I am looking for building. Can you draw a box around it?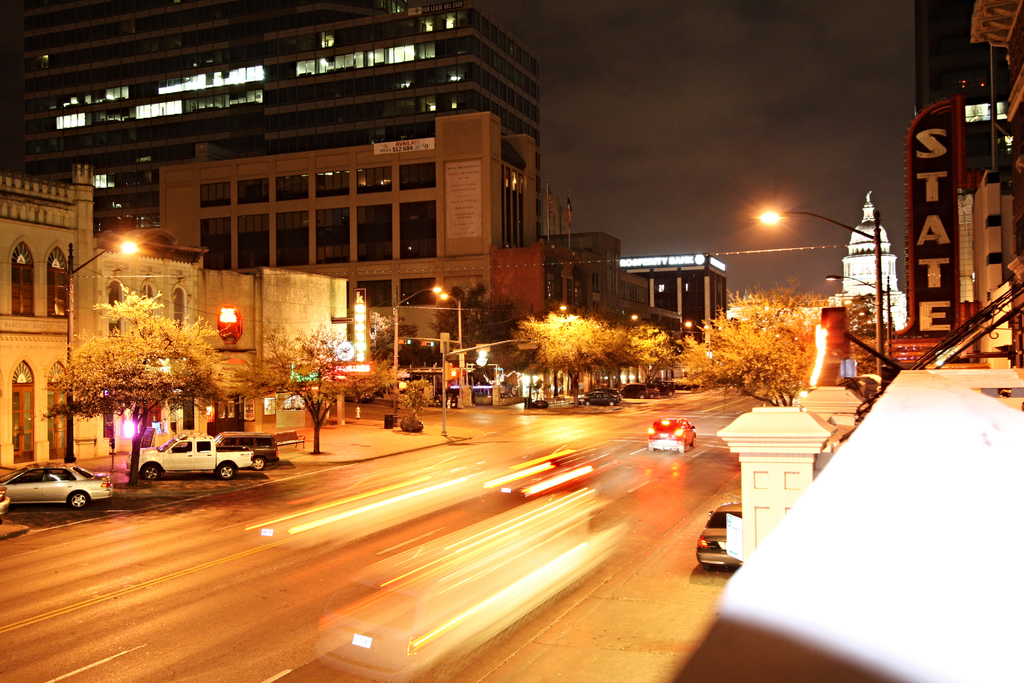
Sure, the bounding box is detection(159, 113, 538, 343).
